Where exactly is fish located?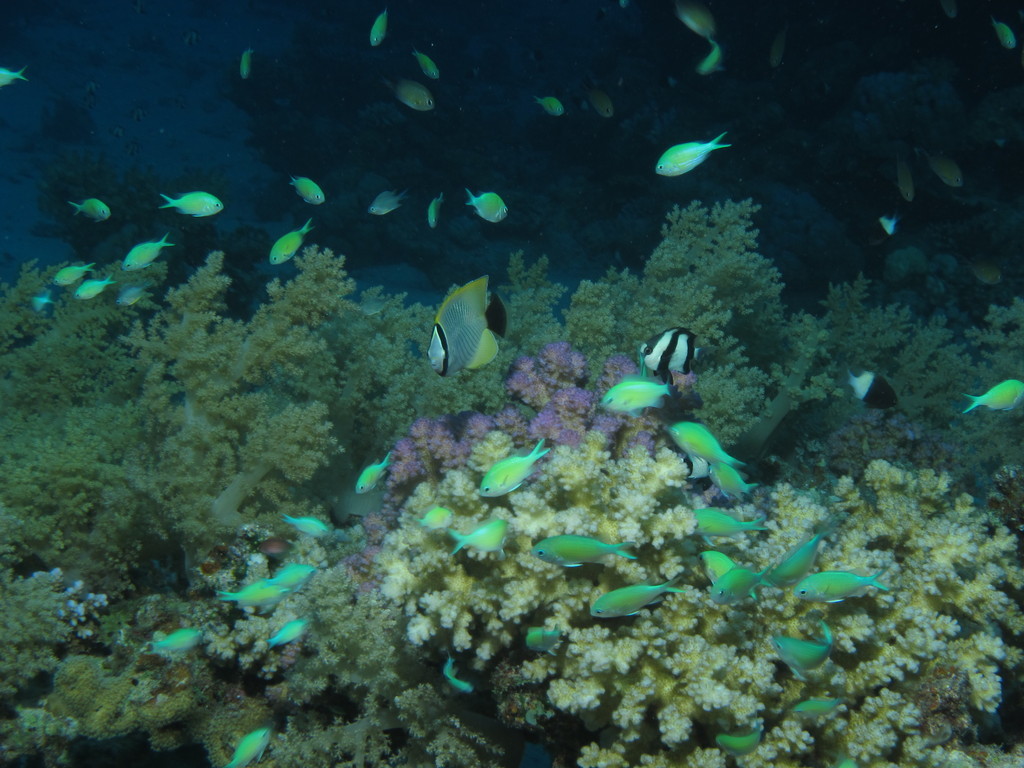
Its bounding box is box=[392, 84, 437, 115].
